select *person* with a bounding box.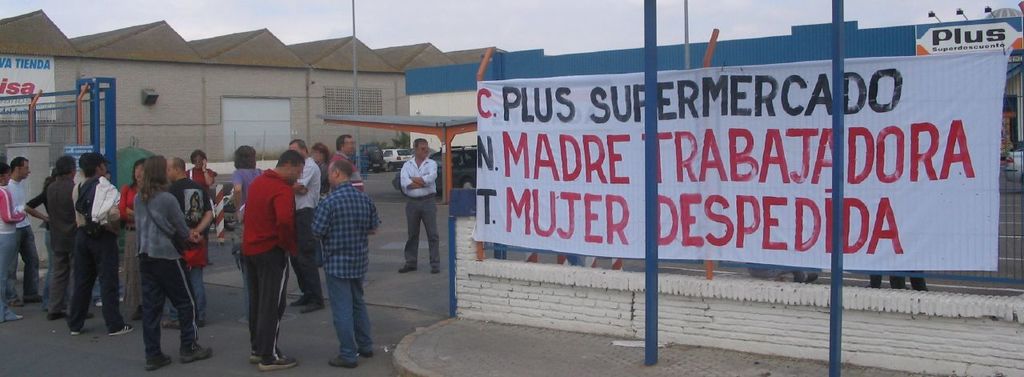
334:135:366:188.
